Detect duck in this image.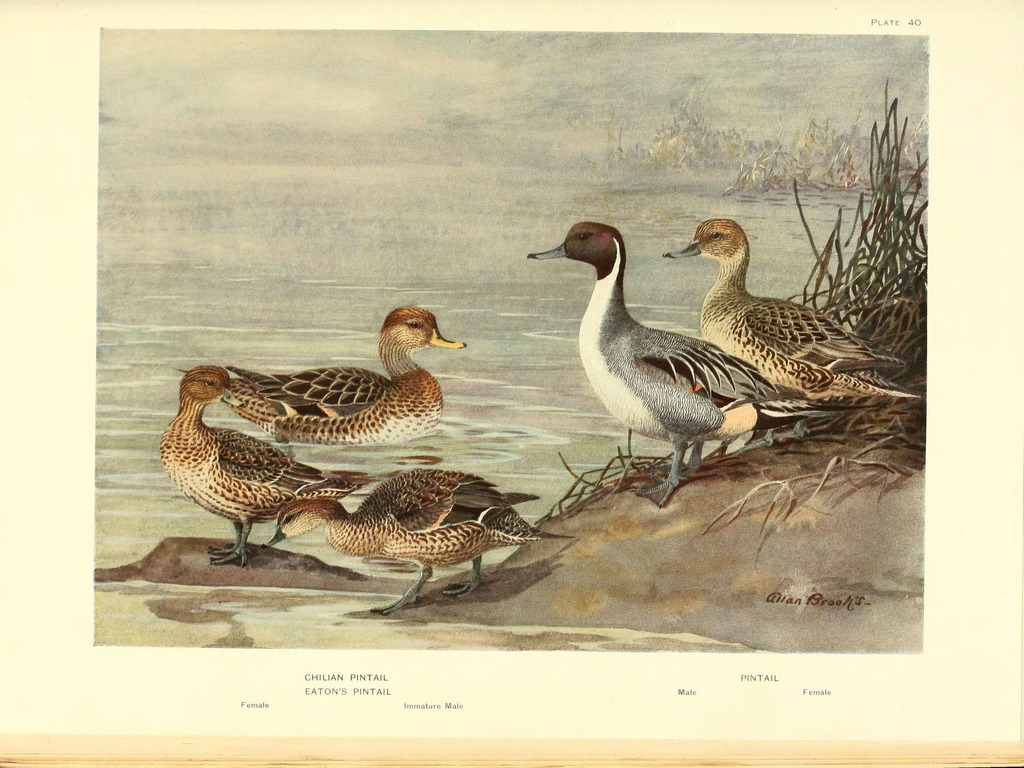
Detection: <region>526, 220, 799, 500</region>.
